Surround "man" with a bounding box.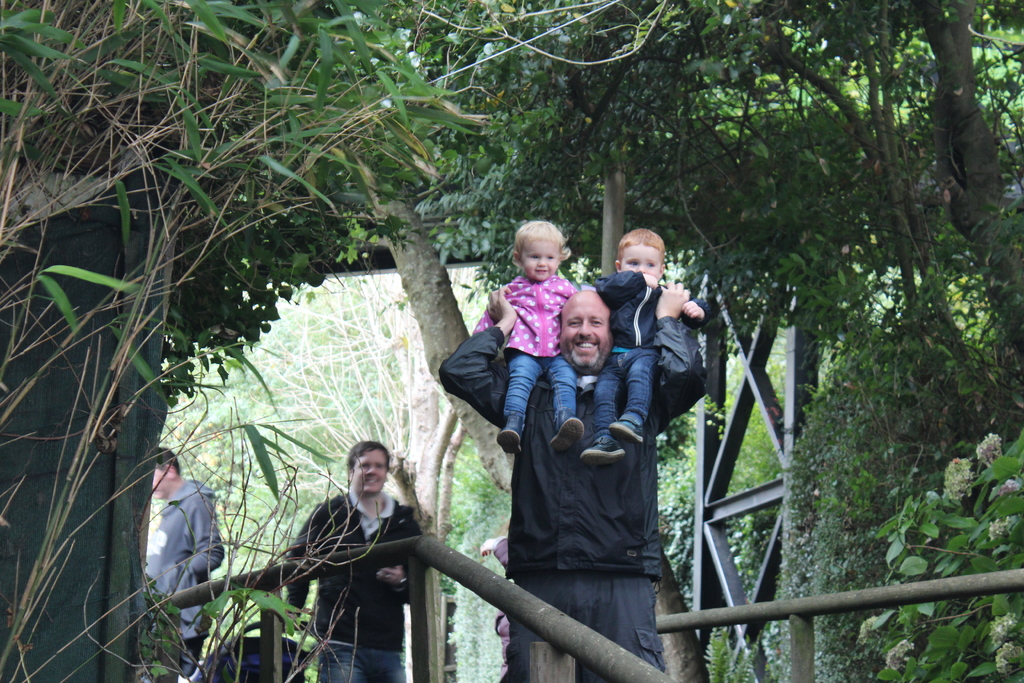
locate(150, 447, 227, 682).
